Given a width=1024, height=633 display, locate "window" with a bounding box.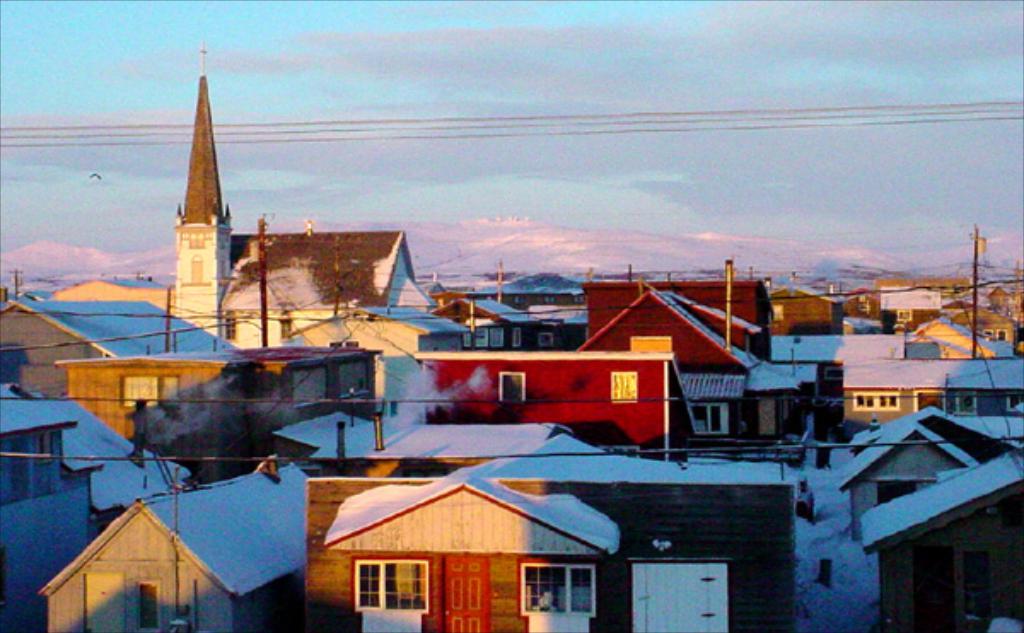
Located: detection(957, 392, 976, 413).
